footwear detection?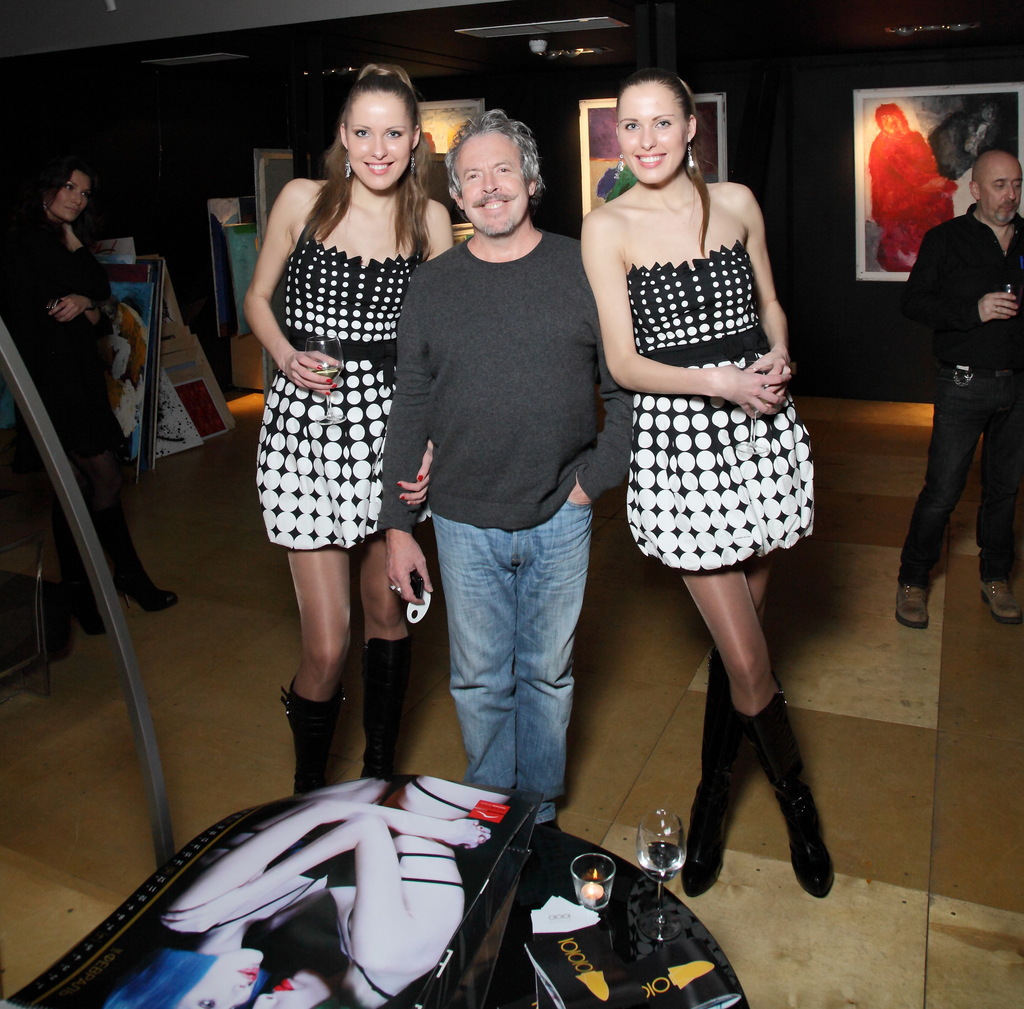
{"left": 894, "top": 582, "right": 934, "bottom": 630}
